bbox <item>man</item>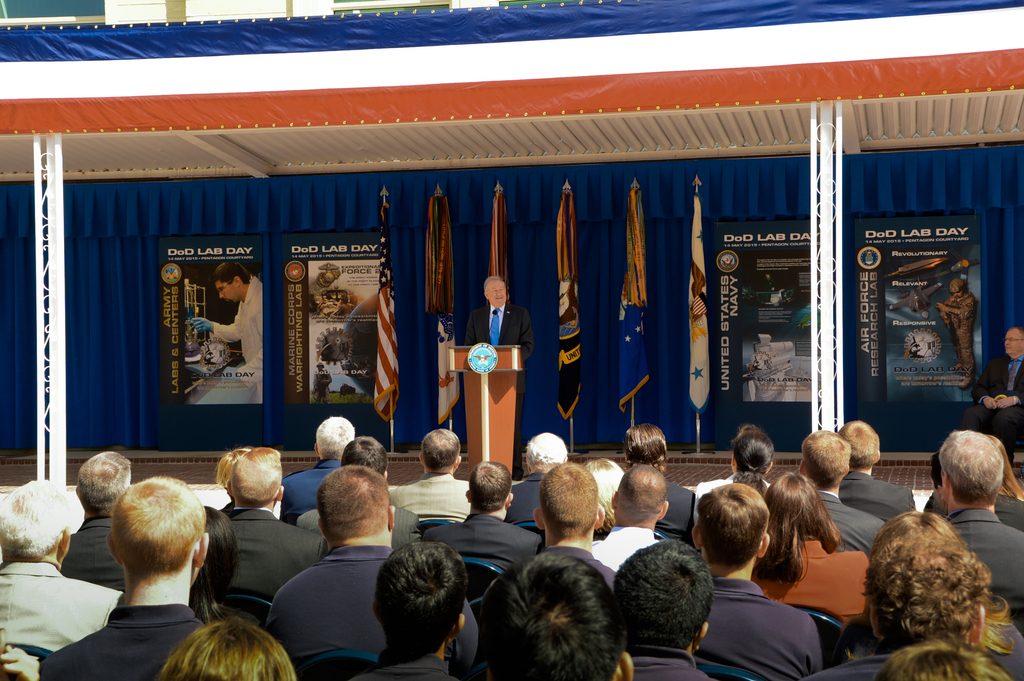
Rect(262, 466, 484, 677)
